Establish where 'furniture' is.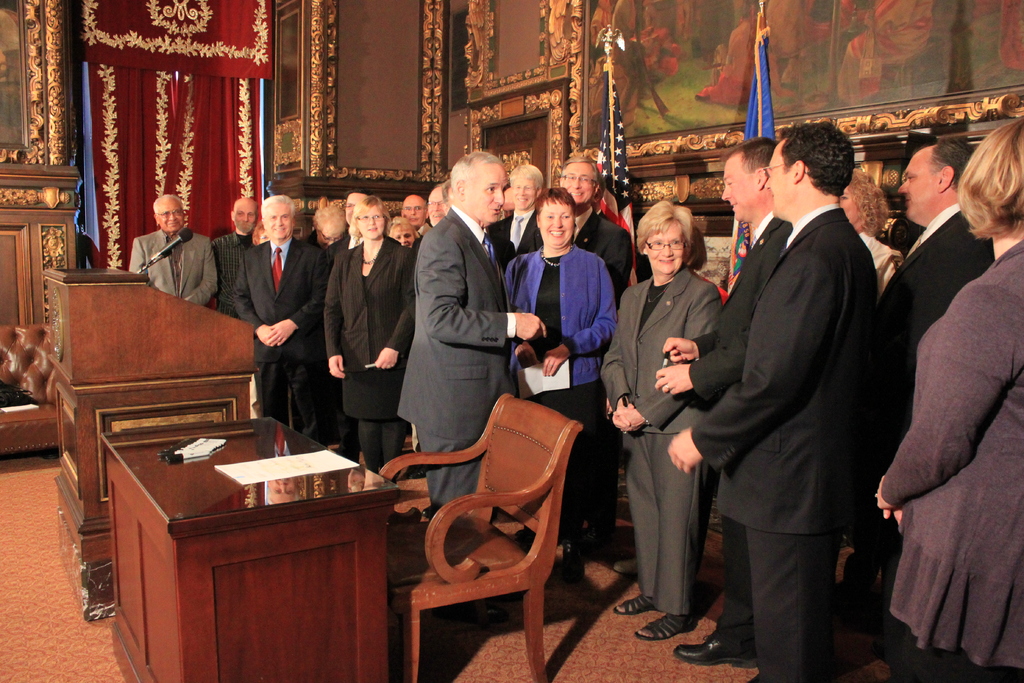
Established at 381/394/580/682.
